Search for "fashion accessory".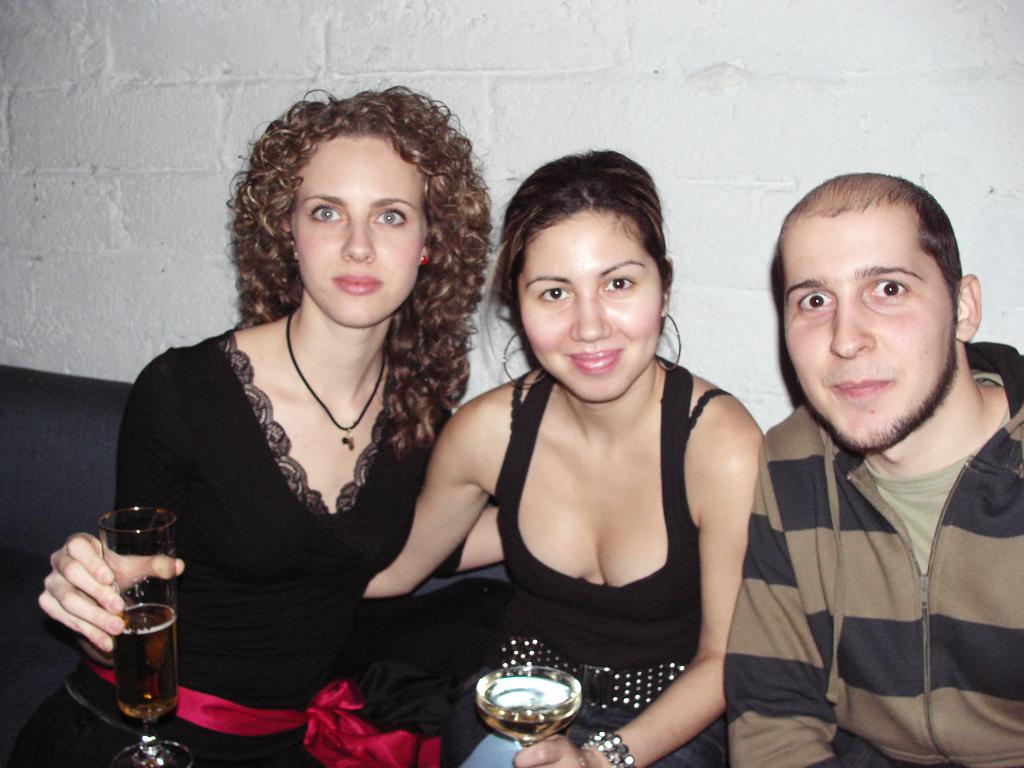
Found at rect(656, 311, 682, 375).
